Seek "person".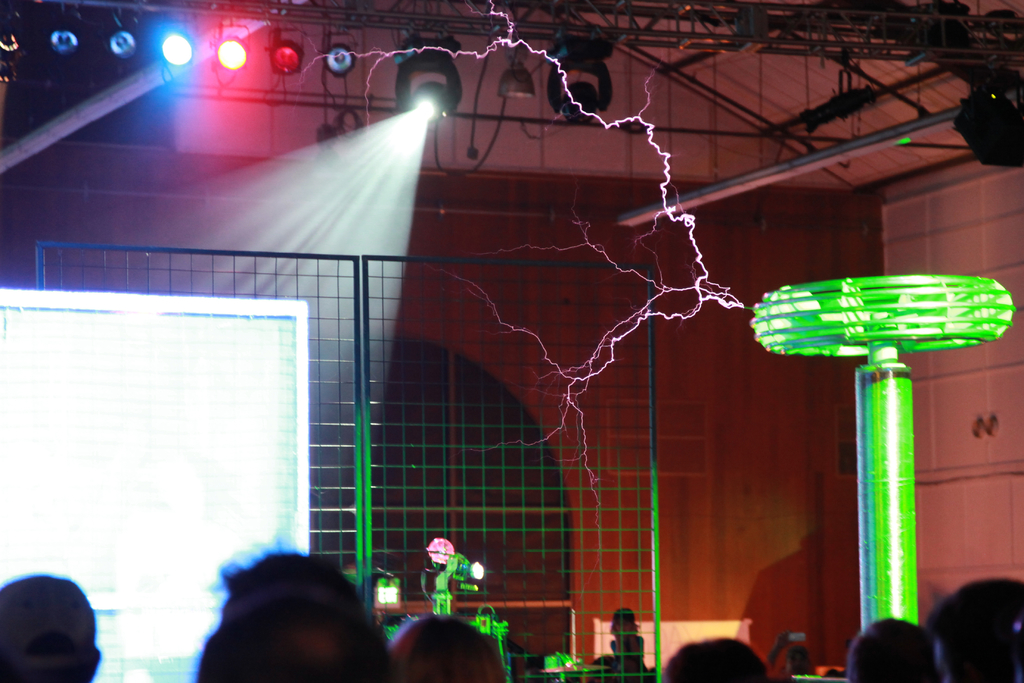
bbox=(12, 564, 94, 678).
